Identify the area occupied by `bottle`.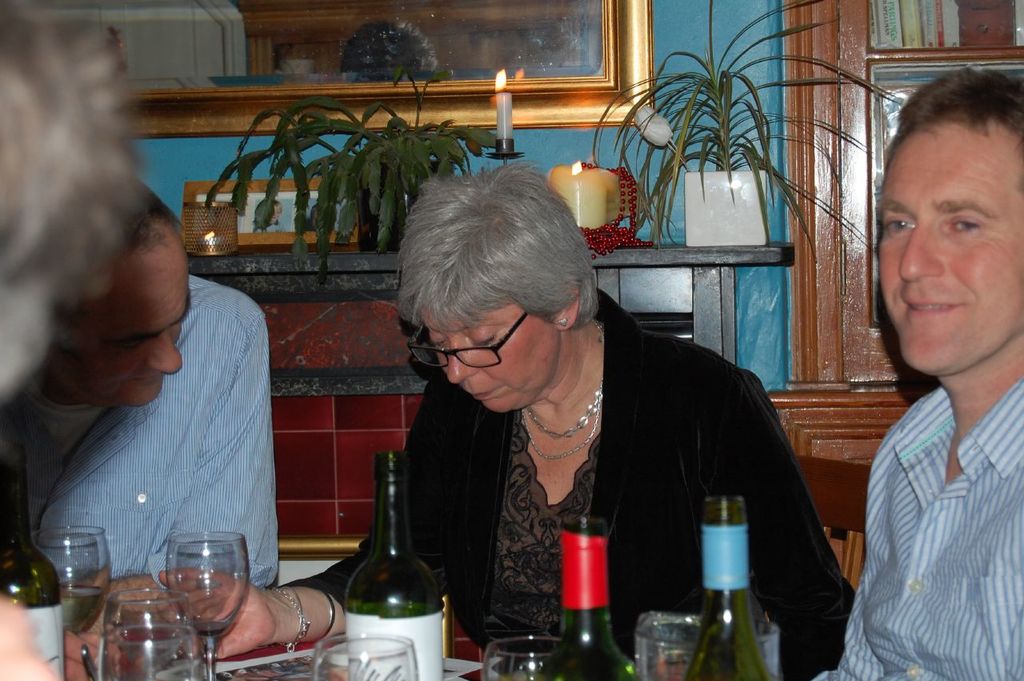
Area: bbox=(558, 516, 631, 680).
